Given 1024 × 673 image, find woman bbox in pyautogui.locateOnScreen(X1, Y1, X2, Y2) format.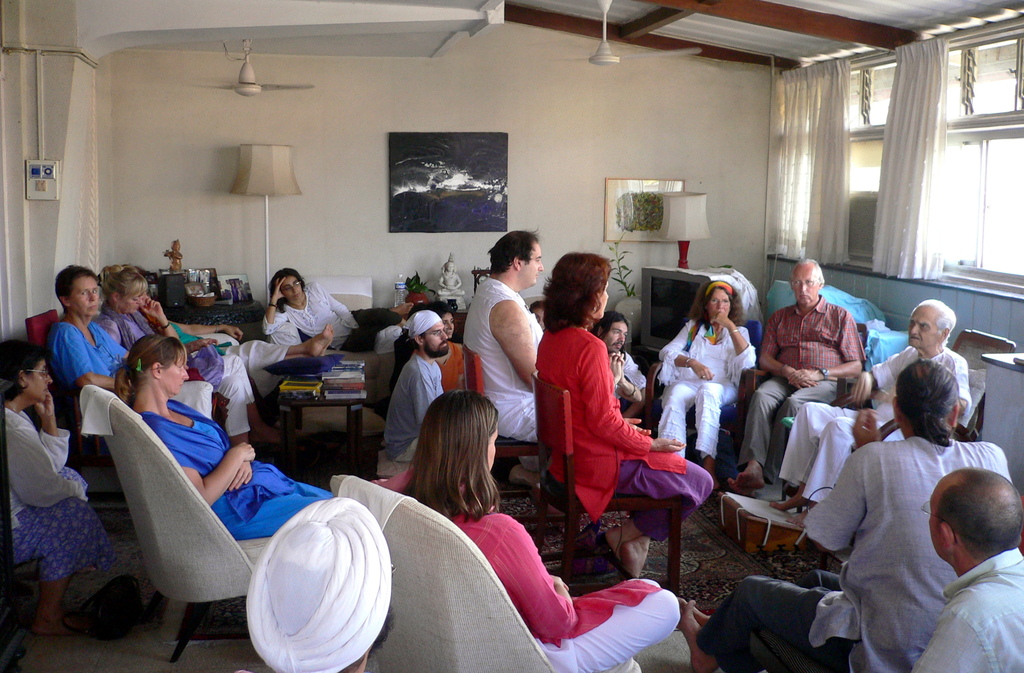
pyautogui.locateOnScreen(420, 300, 467, 395).
